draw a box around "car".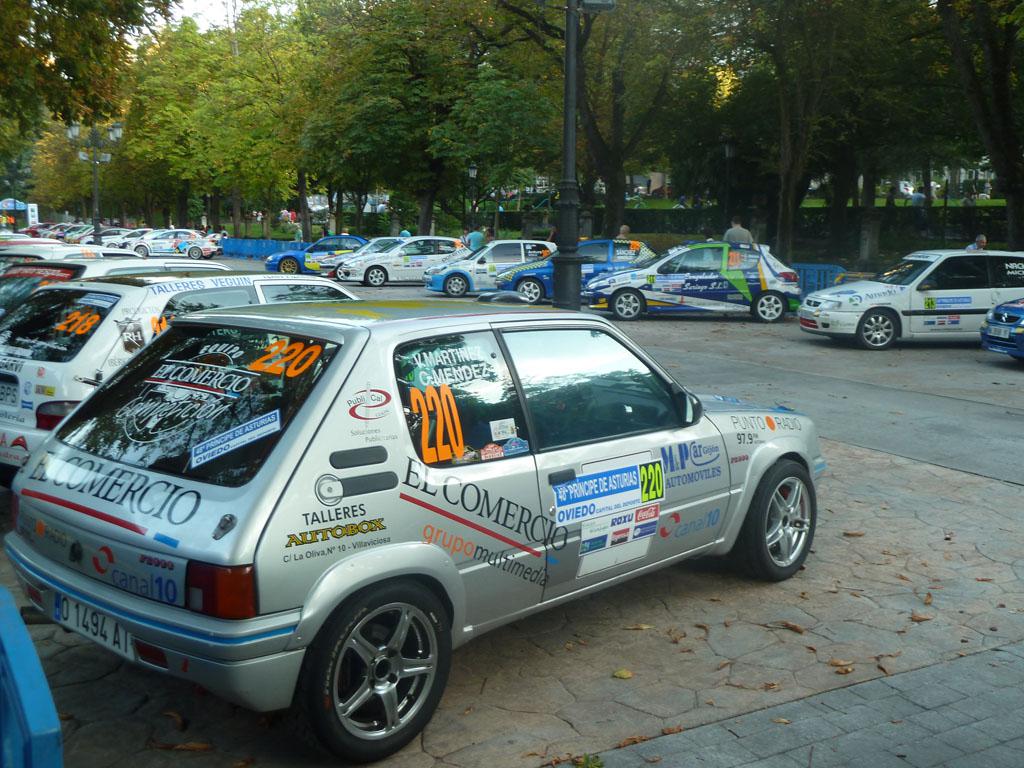
BBox(0, 263, 348, 467).
